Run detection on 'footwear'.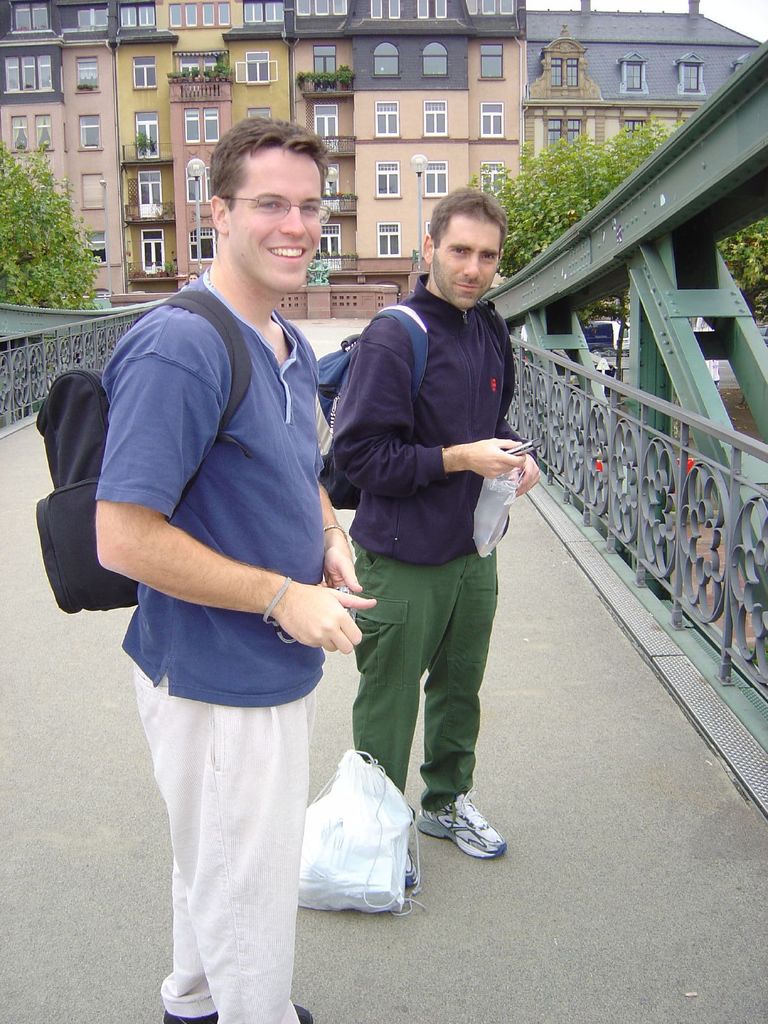
Result: bbox=(415, 792, 505, 867).
